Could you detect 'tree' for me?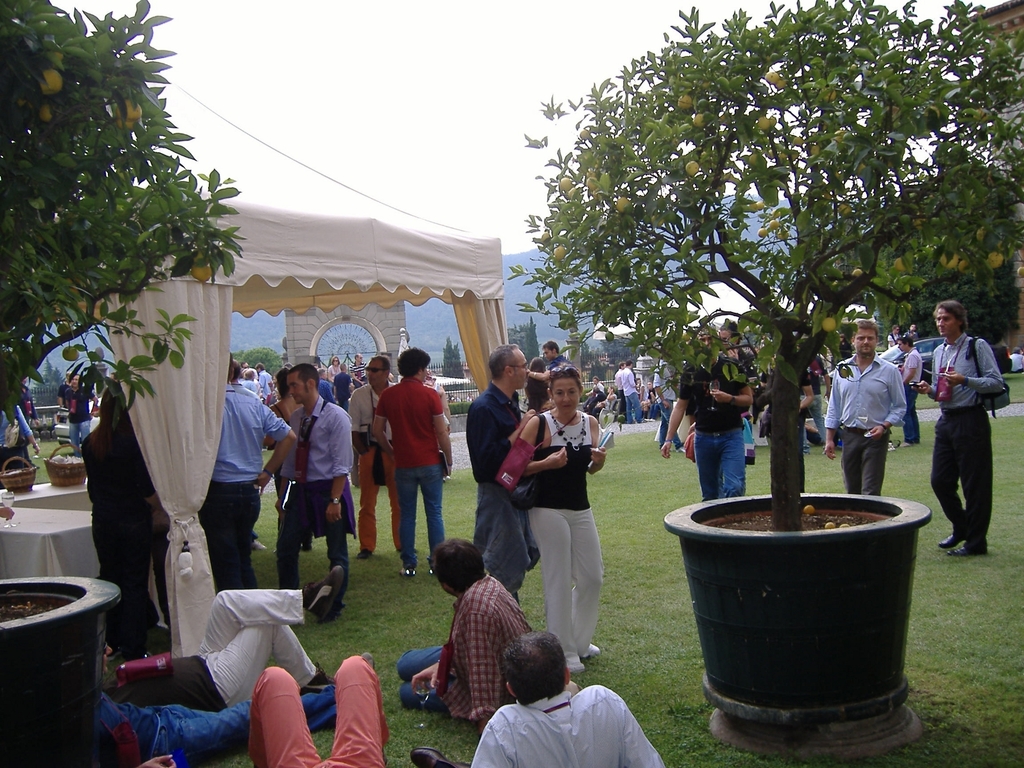
Detection result: locate(526, 319, 541, 365).
